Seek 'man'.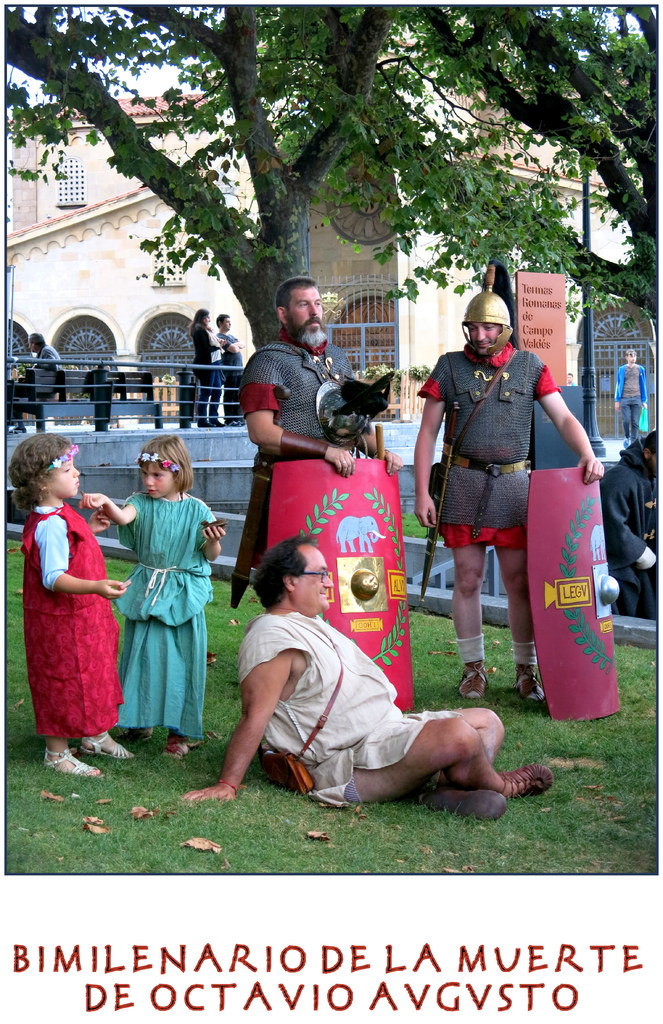
{"x1": 216, "y1": 317, "x2": 239, "y2": 368}.
